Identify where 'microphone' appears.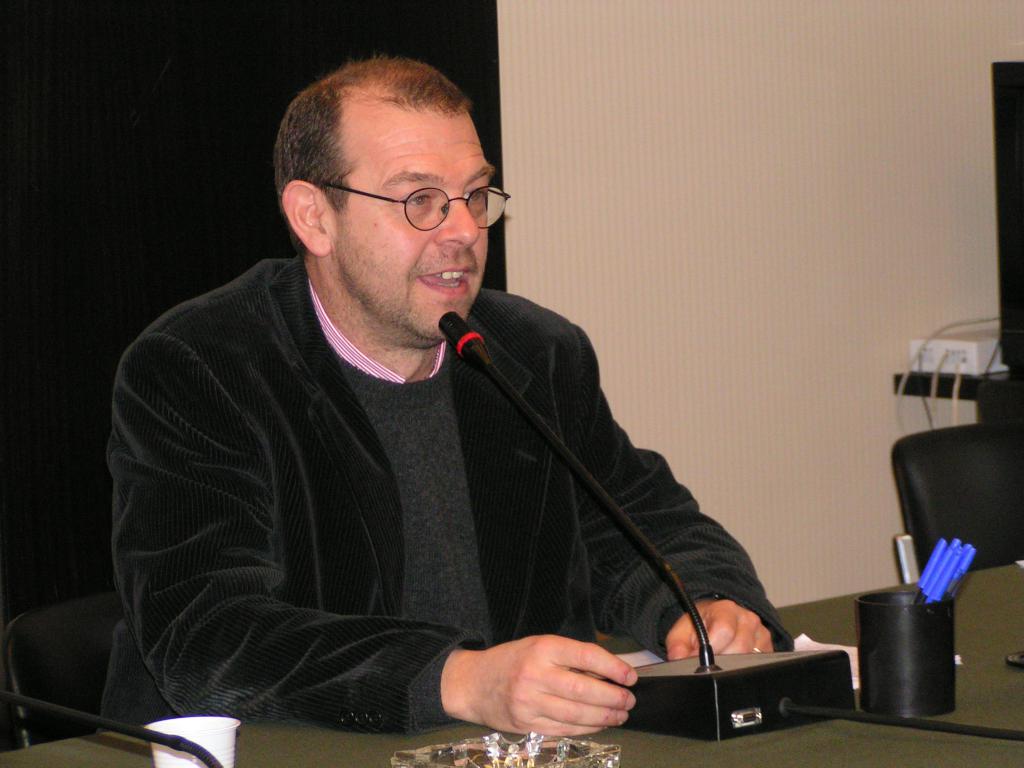
Appears at bbox(438, 310, 483, 349).
